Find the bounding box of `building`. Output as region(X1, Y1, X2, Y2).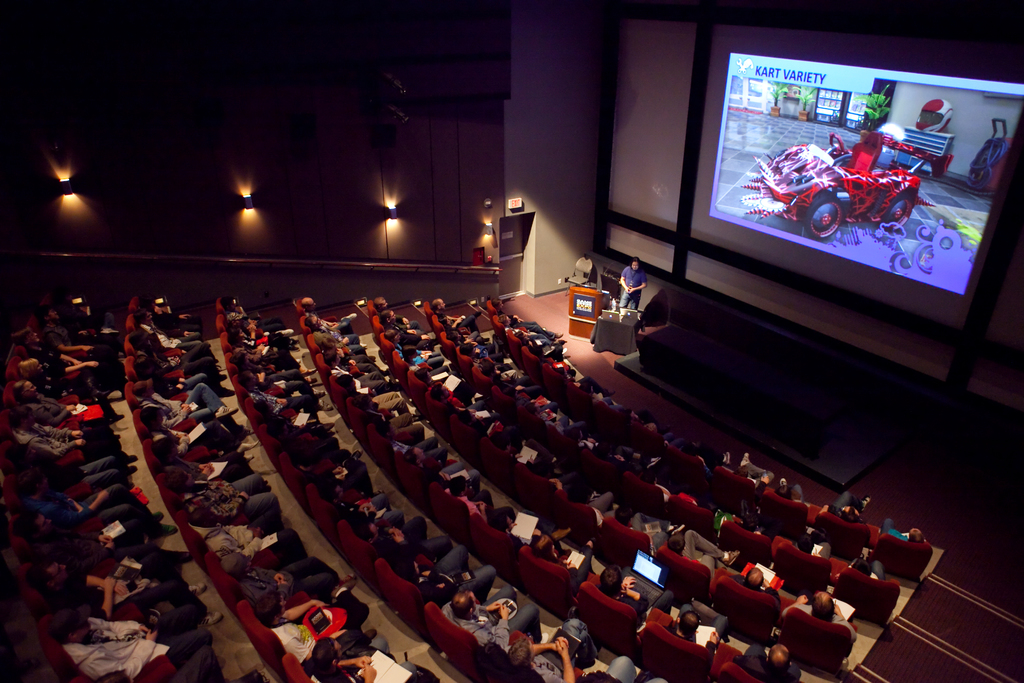
region(0, 0, 1023, 682).
